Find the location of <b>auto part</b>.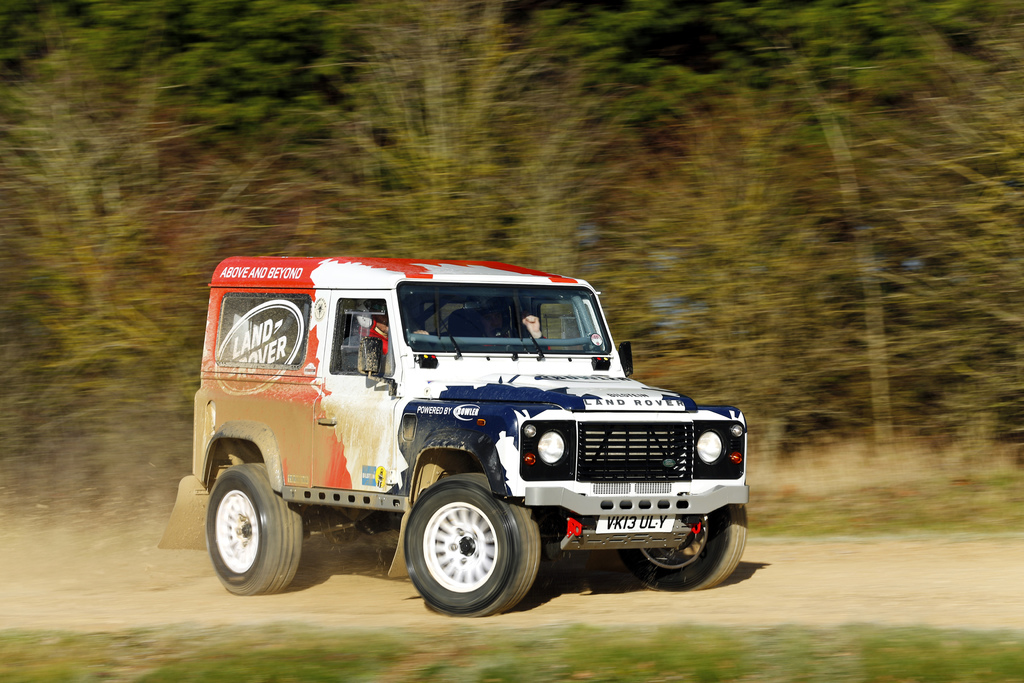
Location: <region>415, 473, 520, 623</region>.
